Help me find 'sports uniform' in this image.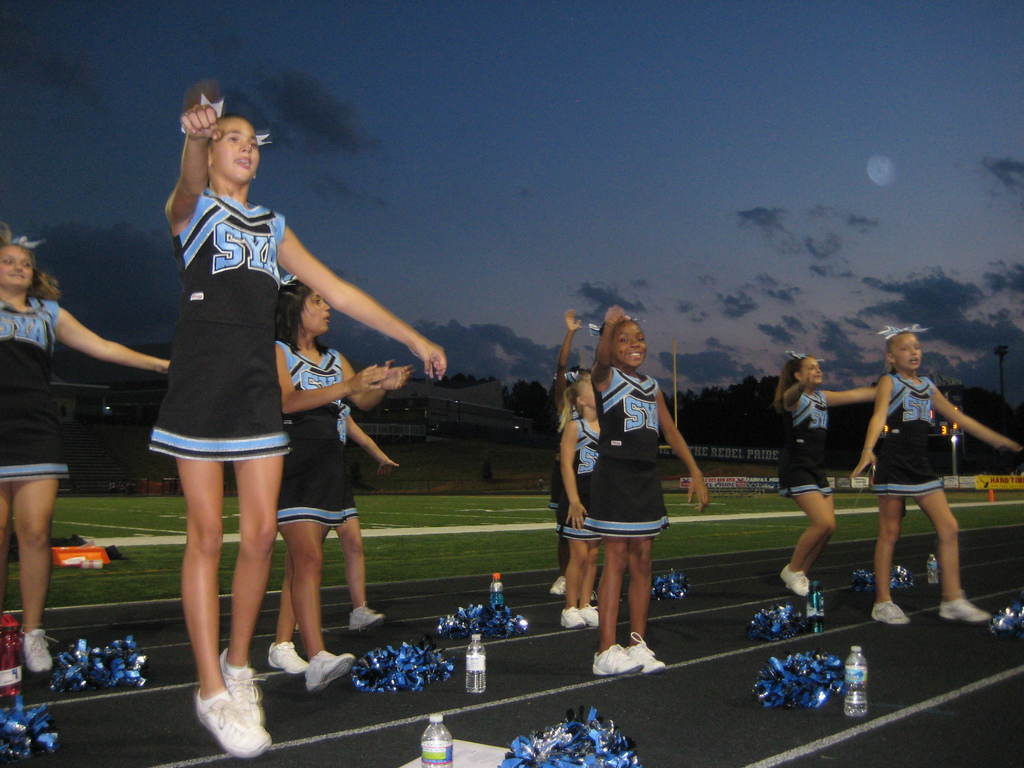
Found it: bbox=(561, 421, 605, 538).
